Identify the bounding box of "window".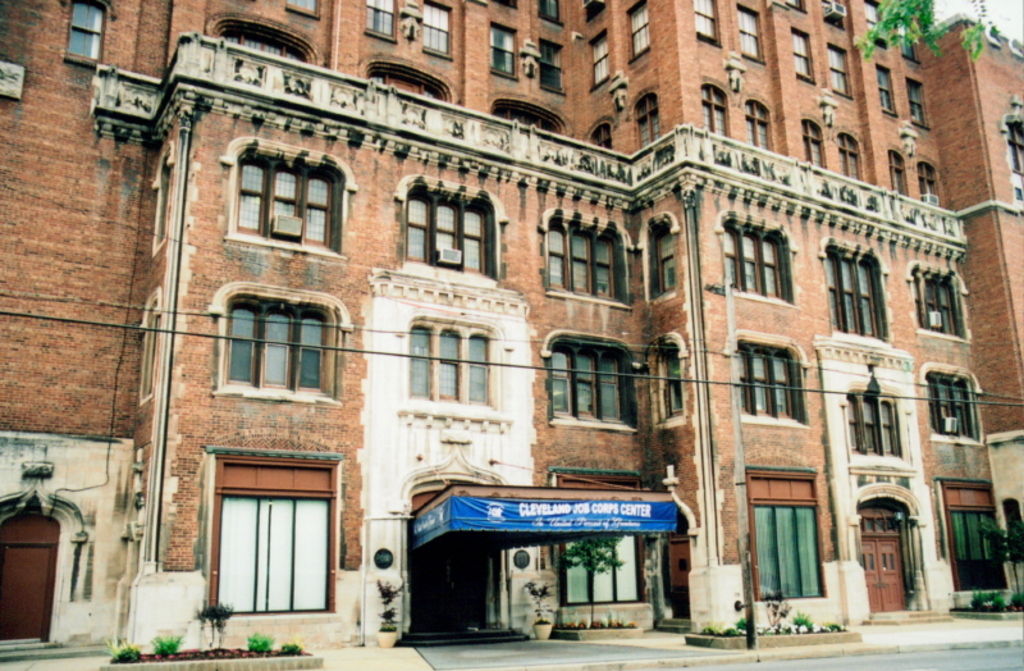
<region>828, 251, 887, 332</region>.
